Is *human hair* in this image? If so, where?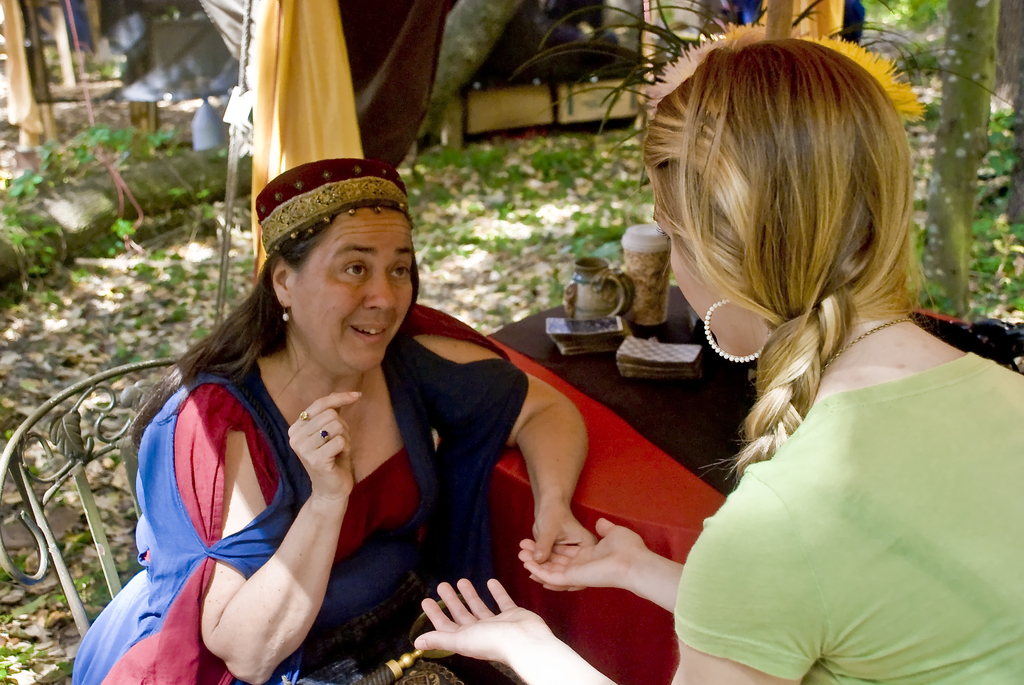
Yes, at region(130, 209, 417, 455).
